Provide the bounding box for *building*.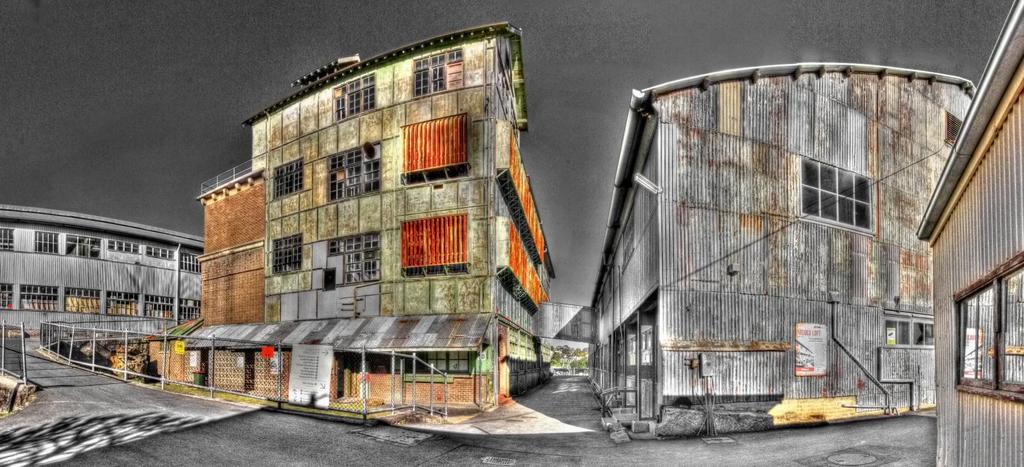
120:22:556:420.
